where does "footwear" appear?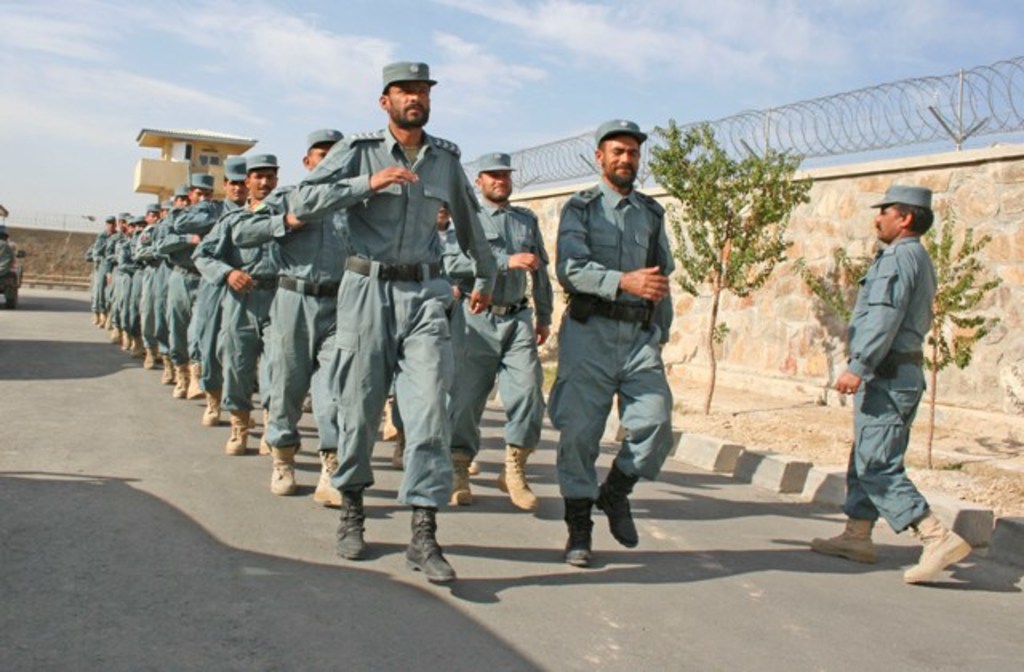
Appears at left=403, top=506, right=458, bottom=582.
